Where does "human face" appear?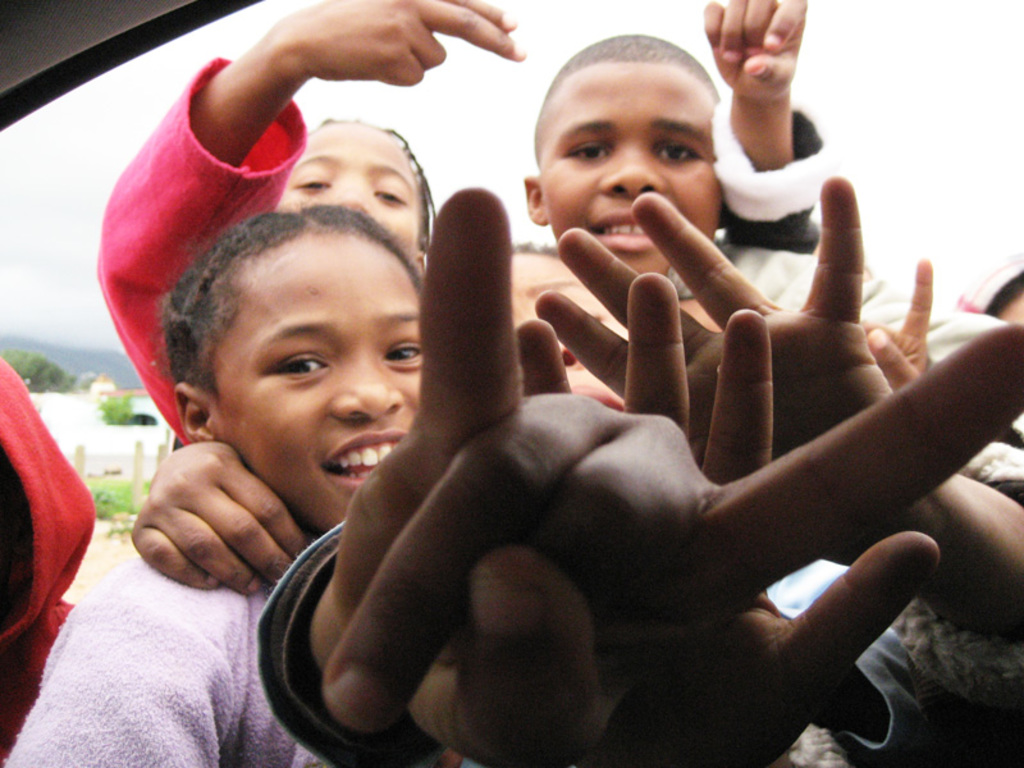
Appears at <region>547, 61, 721, 284</region>.
